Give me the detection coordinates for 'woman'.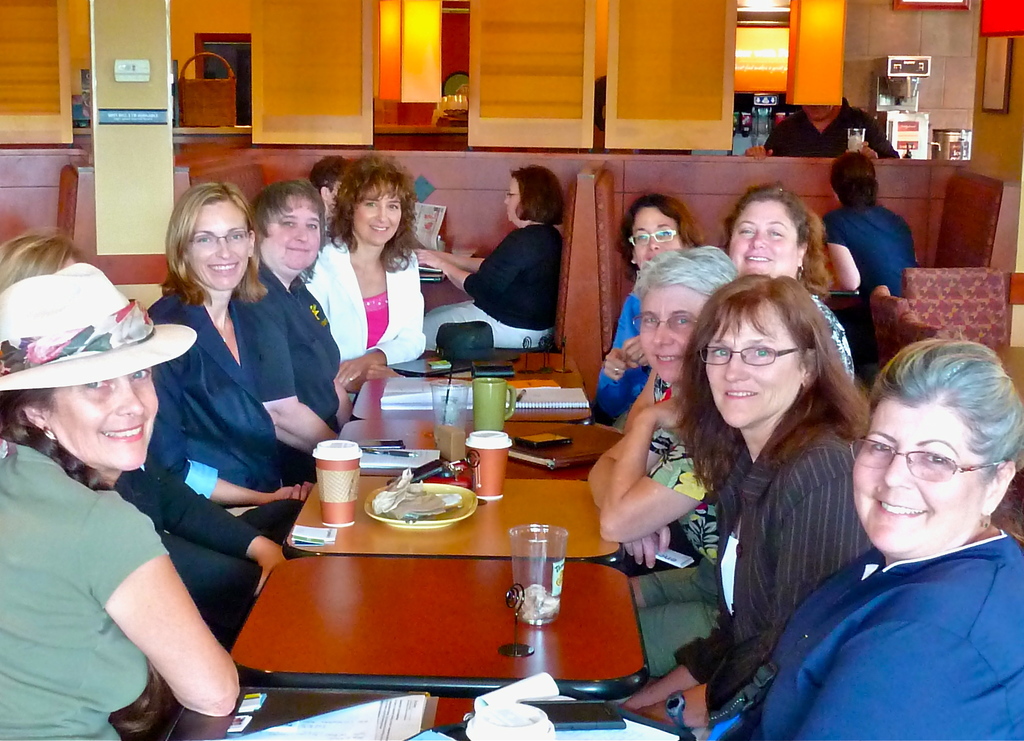
Rect(302, 153, 417, 387).
